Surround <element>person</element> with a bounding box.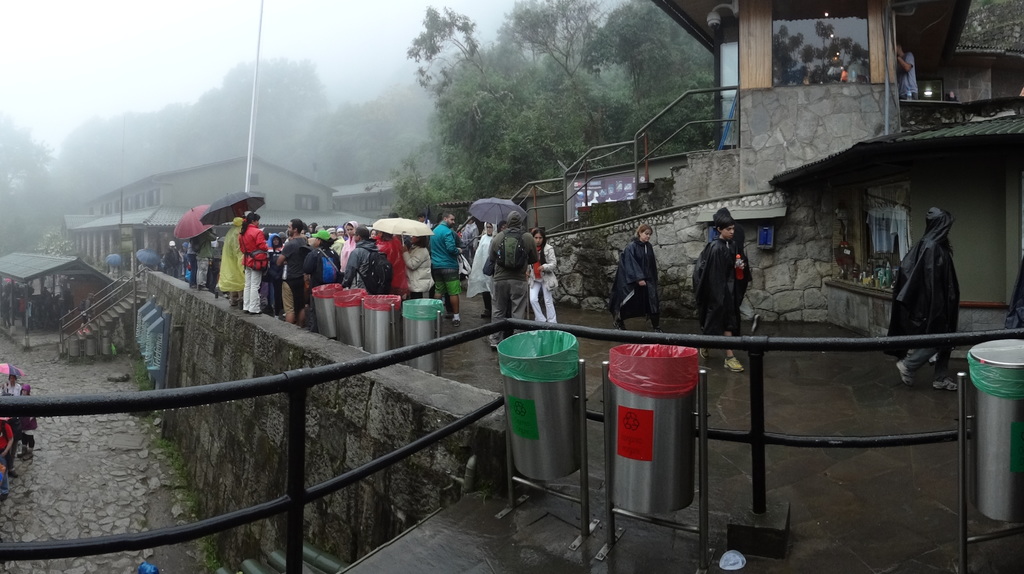
520,225,558,331.
